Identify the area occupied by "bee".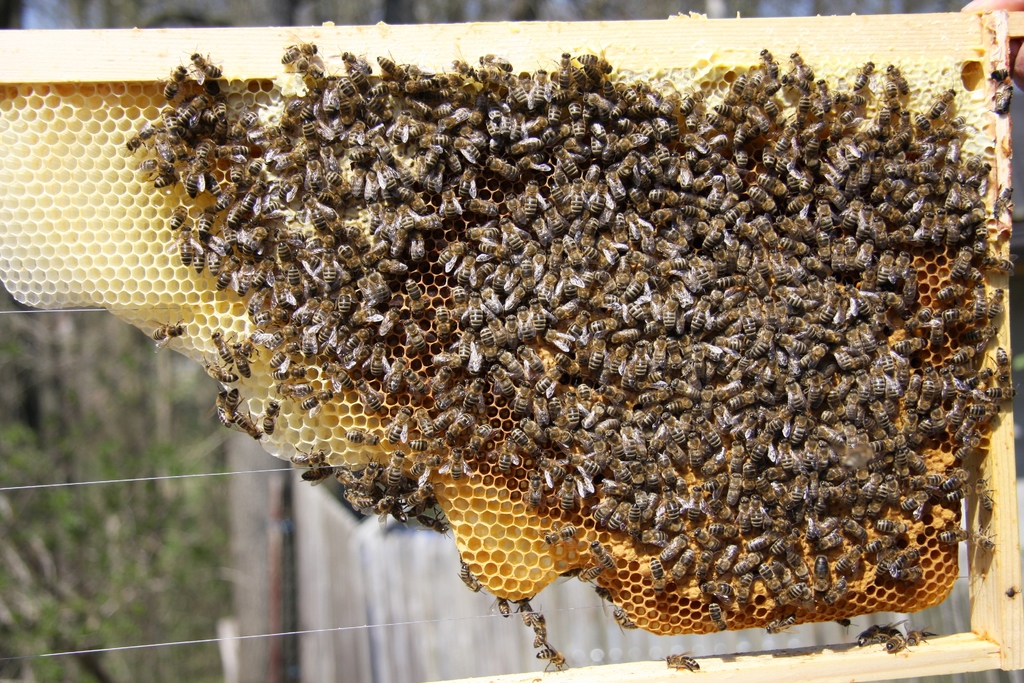
Area: 454, 561, 482, 591.
